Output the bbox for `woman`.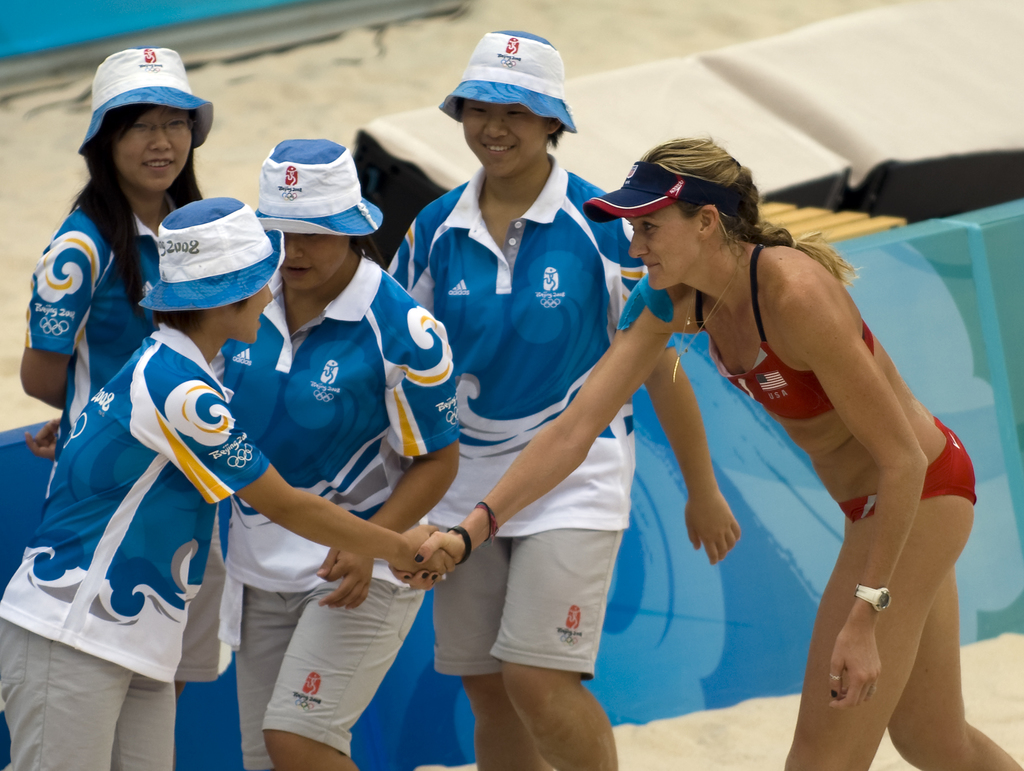
{"left": 381, "top": 29, "right": 741, "bottom": 770}.
